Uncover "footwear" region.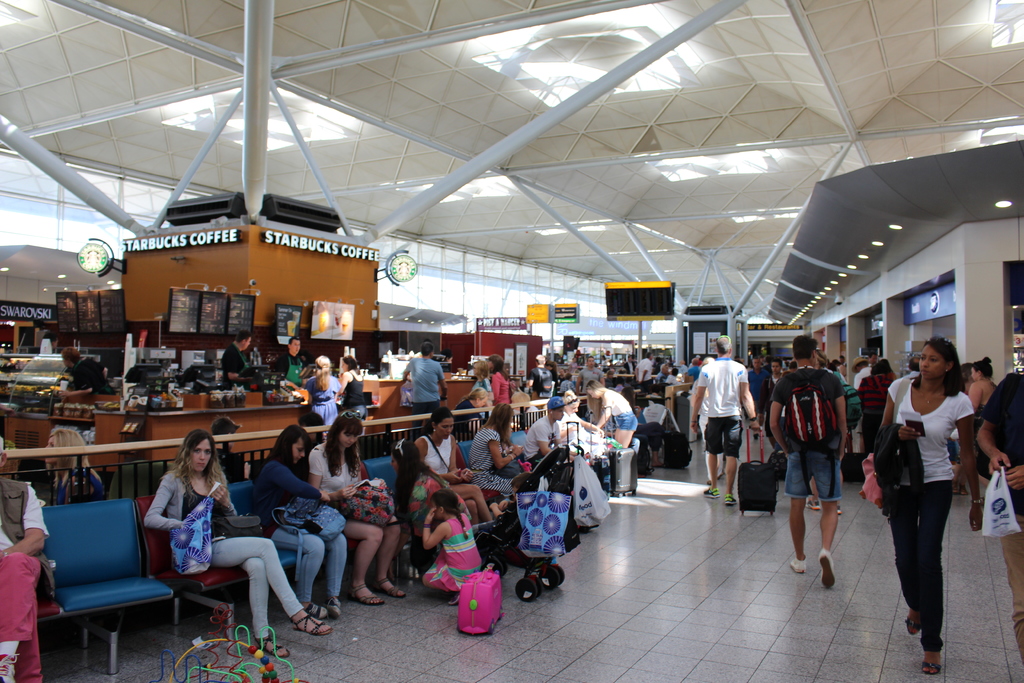
Uncovered: 722:493:738:507.
